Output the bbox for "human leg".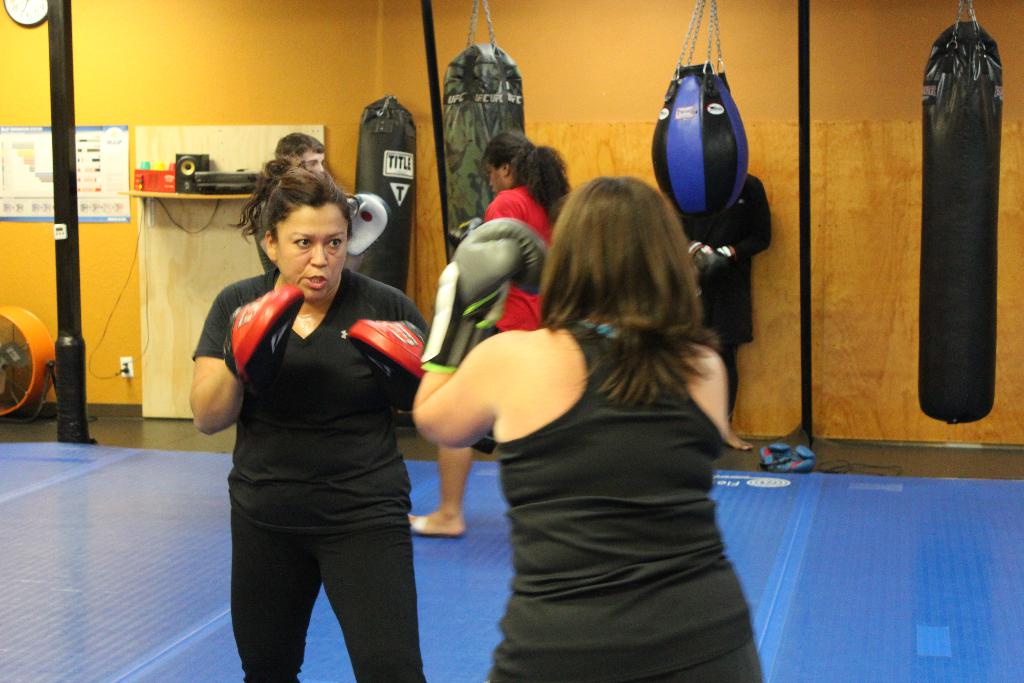
rect(407, 443, 473, 532).
